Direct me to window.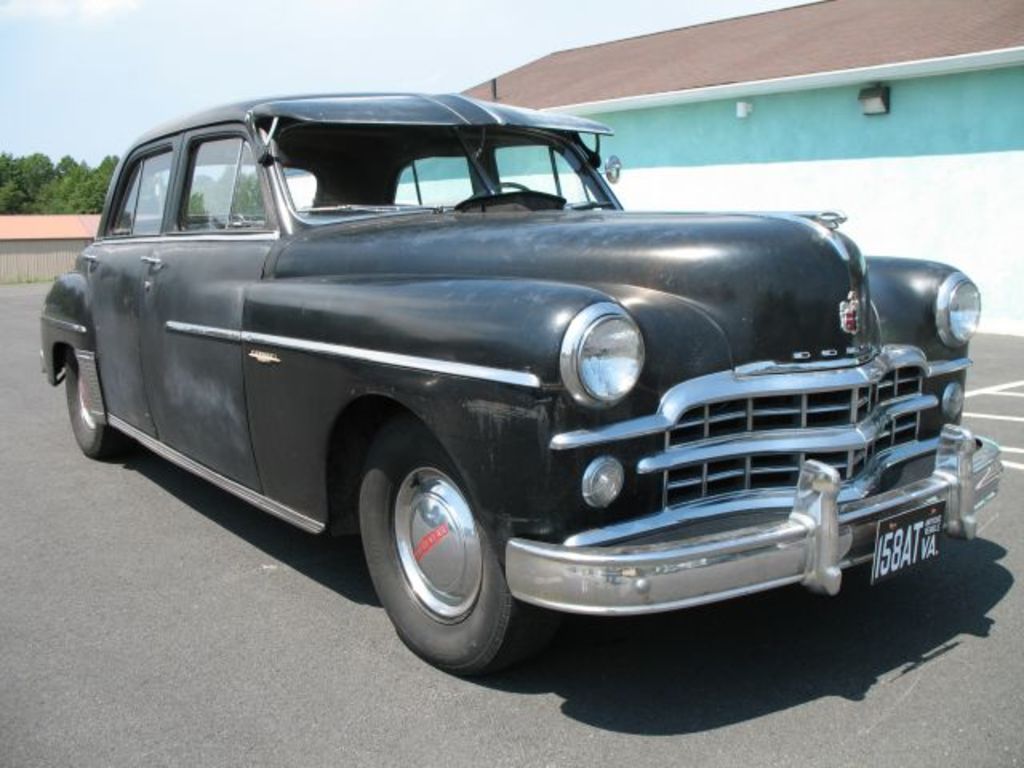
Direction: bbox=[182, 139, 269, 229].
